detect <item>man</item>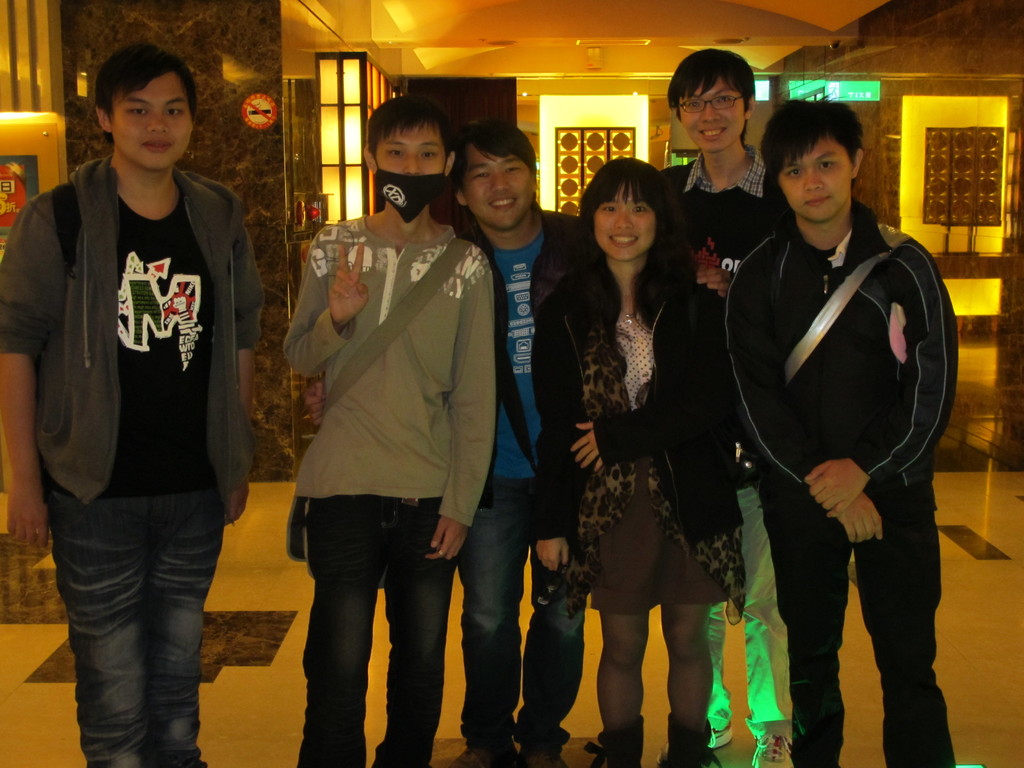
635,47,803,764
